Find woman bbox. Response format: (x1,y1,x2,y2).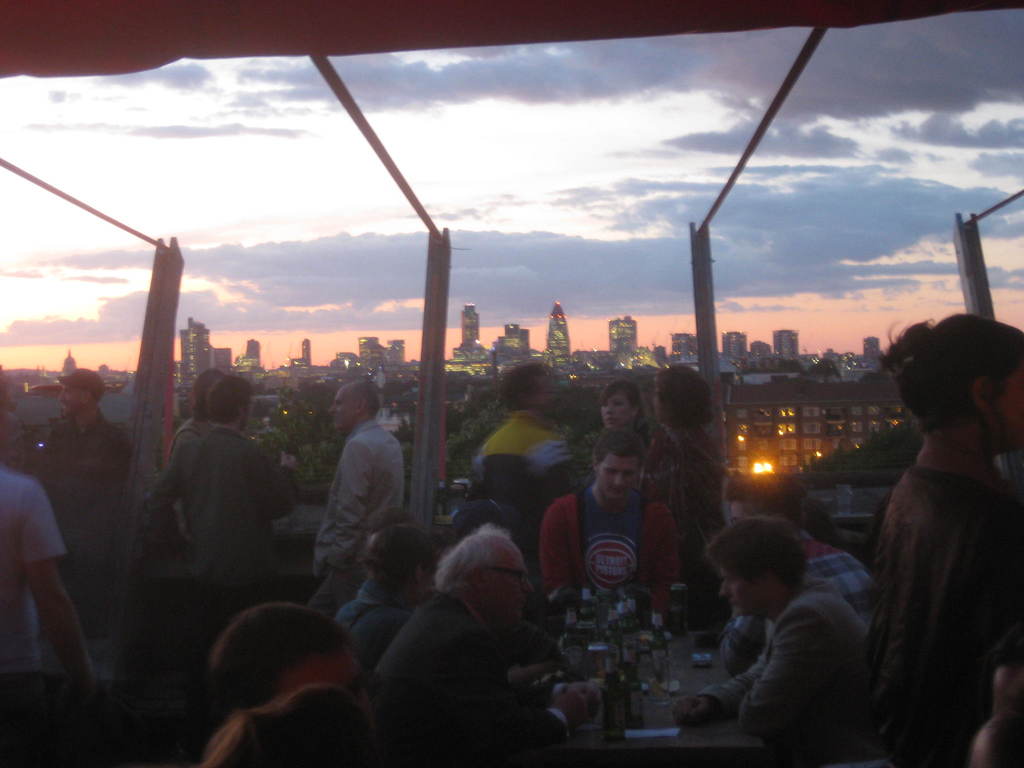
(145,368,219,559).
